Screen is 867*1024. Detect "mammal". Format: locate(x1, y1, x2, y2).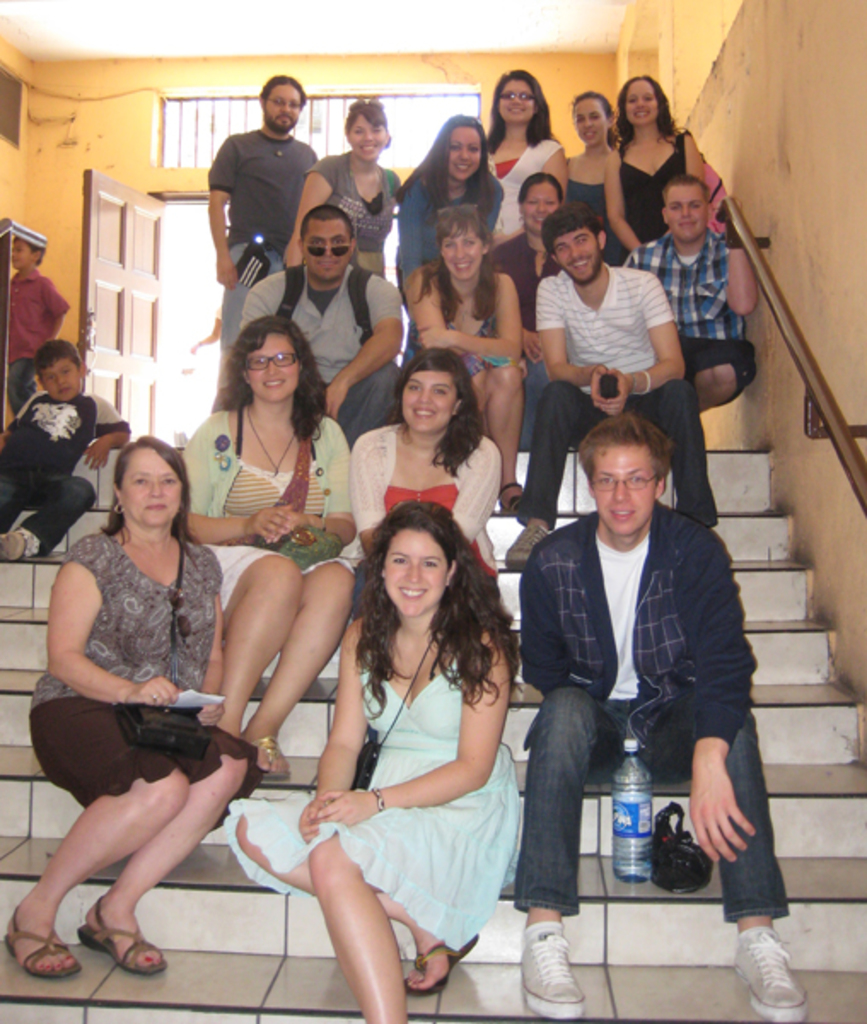
locate(227, 500, 524, 1022).
